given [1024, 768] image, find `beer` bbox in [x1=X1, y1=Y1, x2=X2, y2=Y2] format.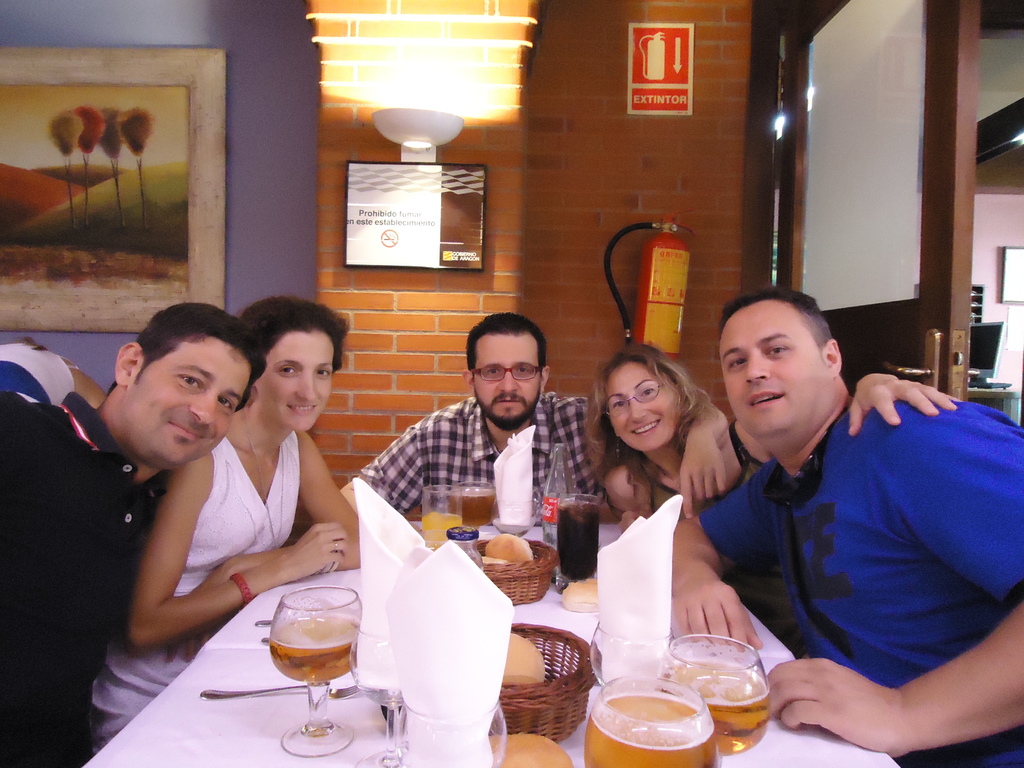
[x1=251, y1=618, x2=356, y2=685].
